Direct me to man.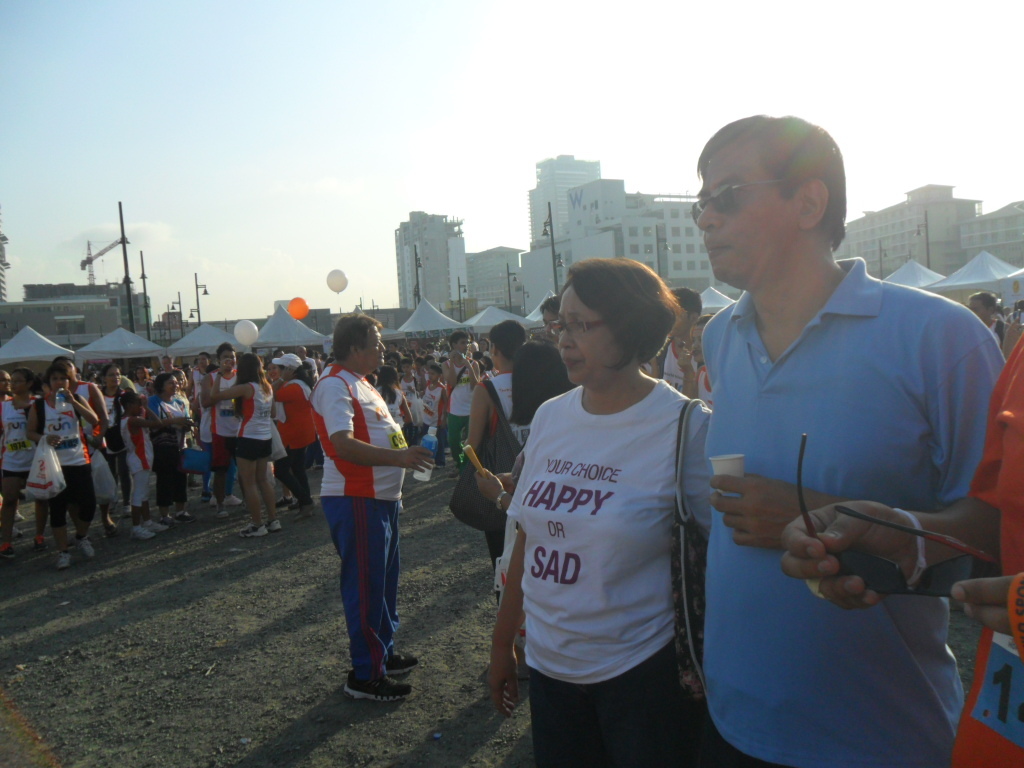
Direction: pyautogui.locateOnScreen(539, 295, 562, 349).
